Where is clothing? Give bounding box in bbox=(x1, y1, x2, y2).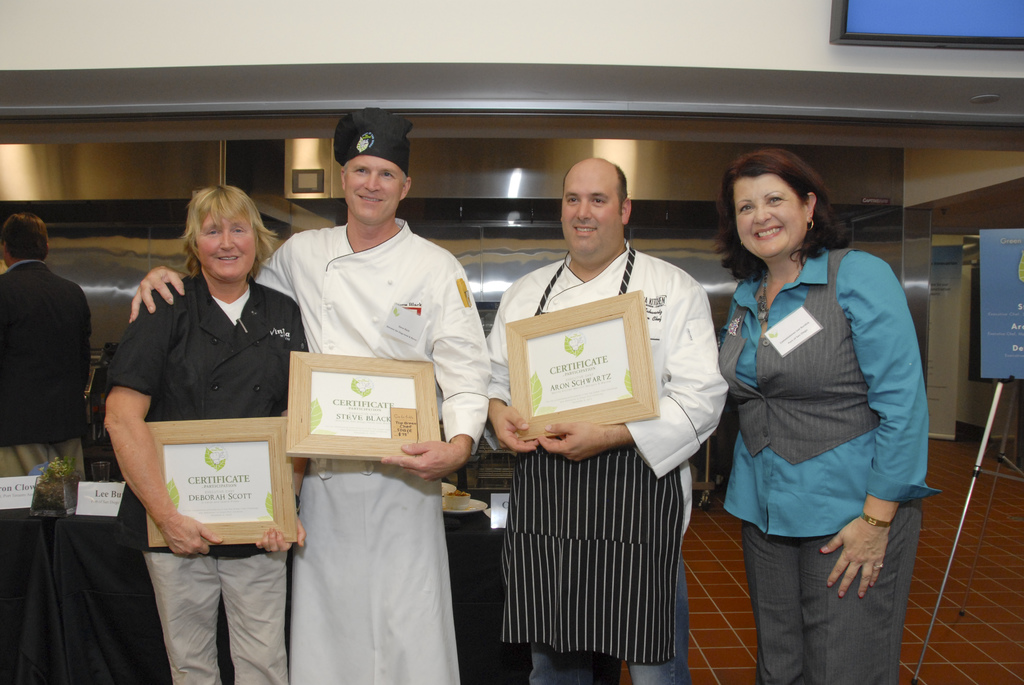
bbox=(255, 218, 492, 684).
